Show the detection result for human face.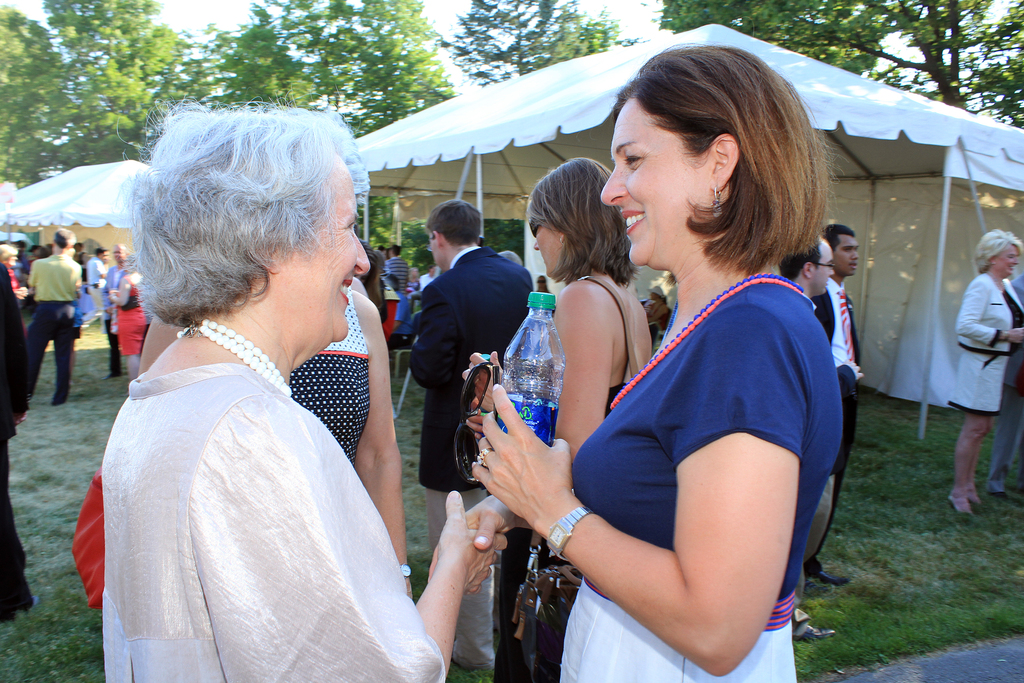
left=815, top=236, right=833, bottom=295.
